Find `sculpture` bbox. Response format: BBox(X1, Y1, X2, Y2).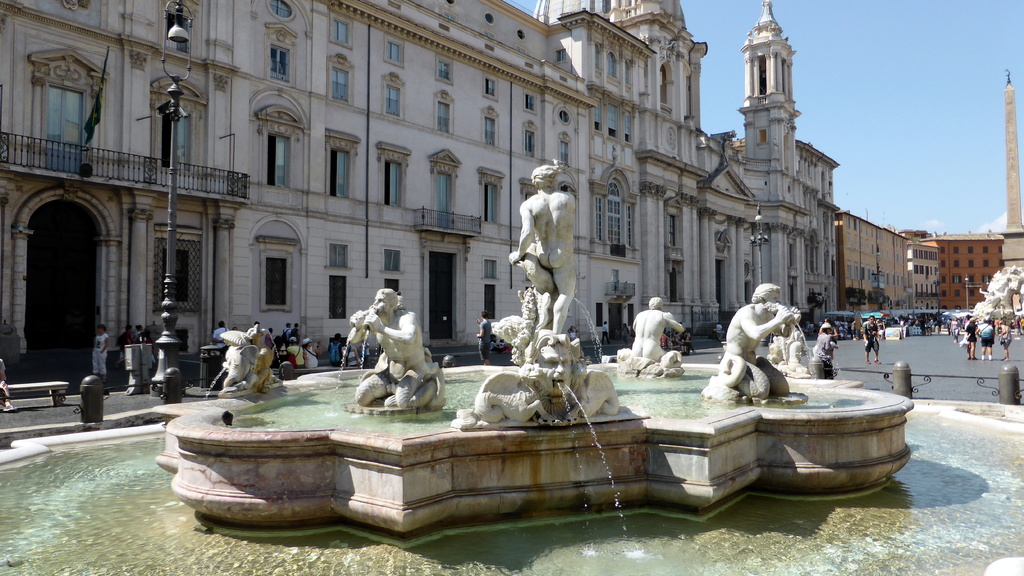
BBox(349, 284, 447, 423).
